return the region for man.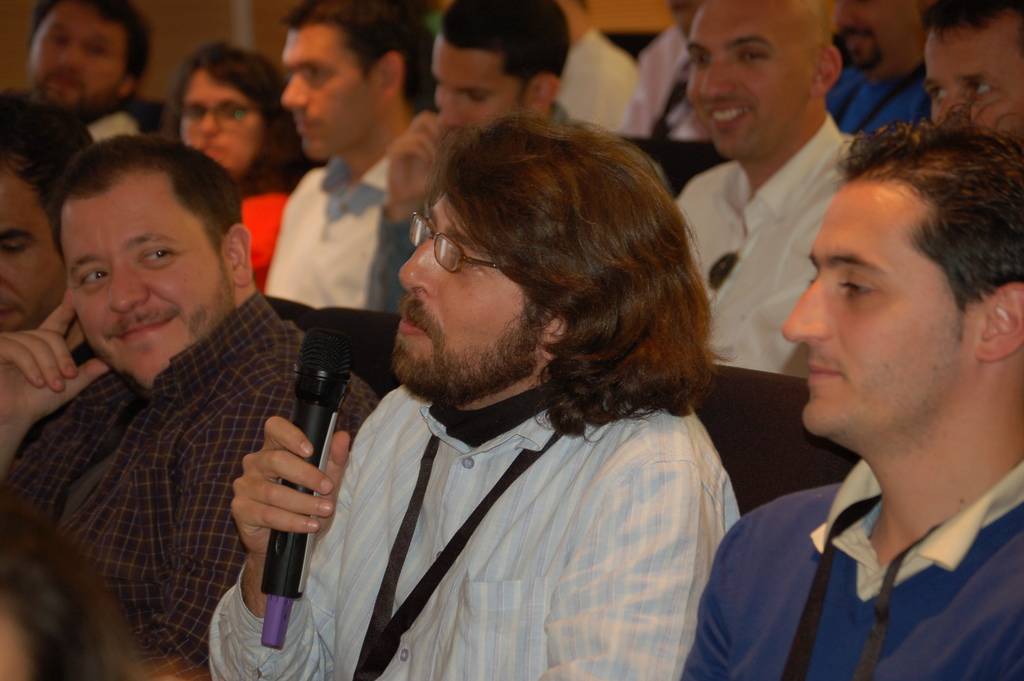
bbox=[666, 1, 892, 372].
